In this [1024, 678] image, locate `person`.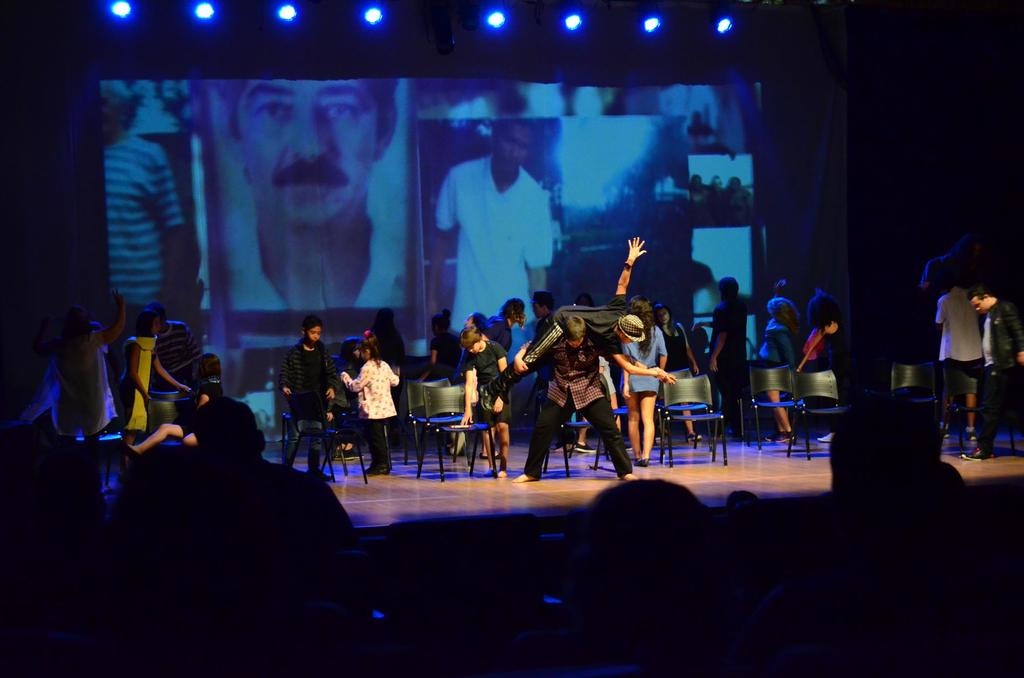
Bounding box: 532,294,559,451.
